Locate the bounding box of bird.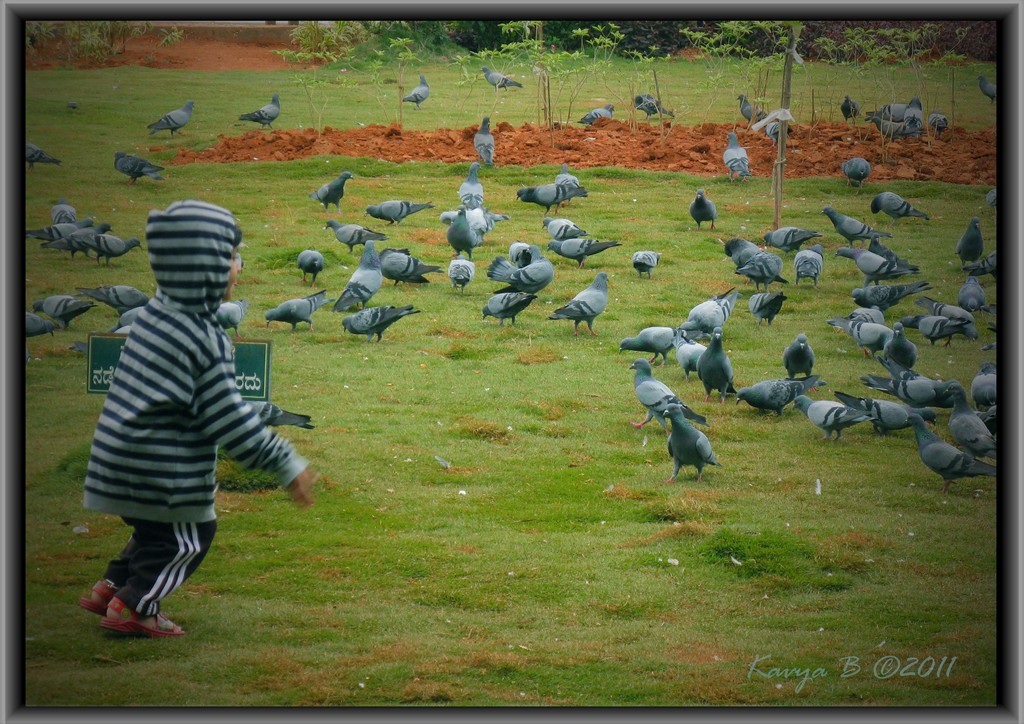
Bounding box: bbox=[445, 204, 481, 262].
